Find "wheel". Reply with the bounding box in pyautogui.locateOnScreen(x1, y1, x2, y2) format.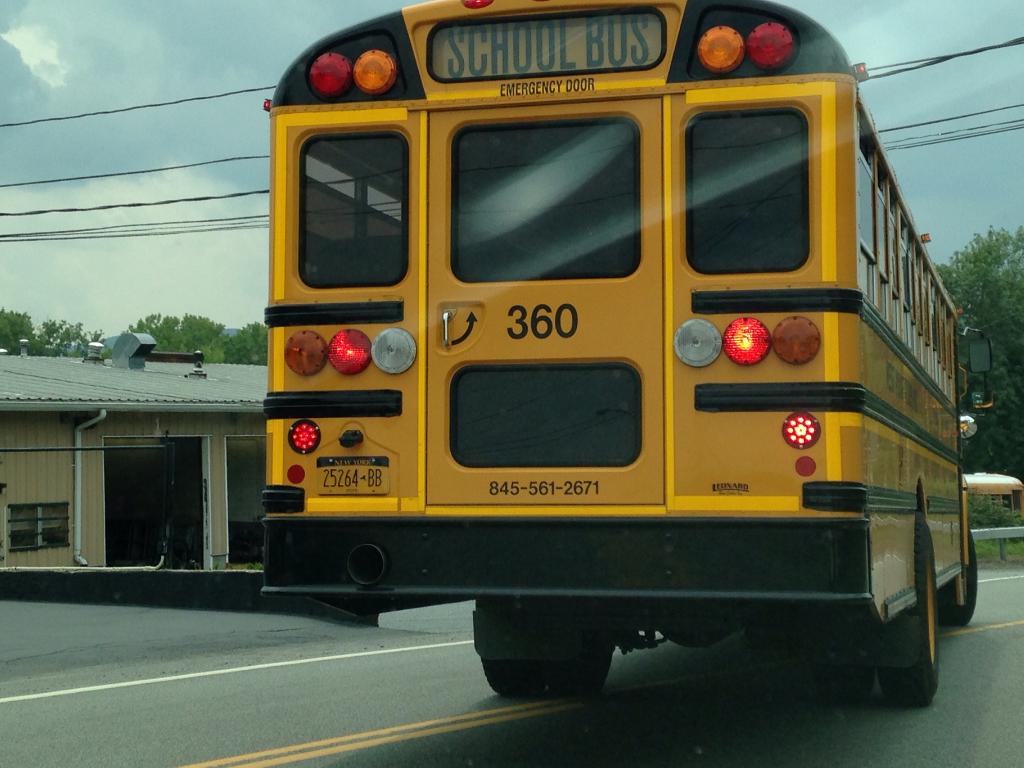
pyautogui.locateOnScreen(556, 653, 608, 697).
